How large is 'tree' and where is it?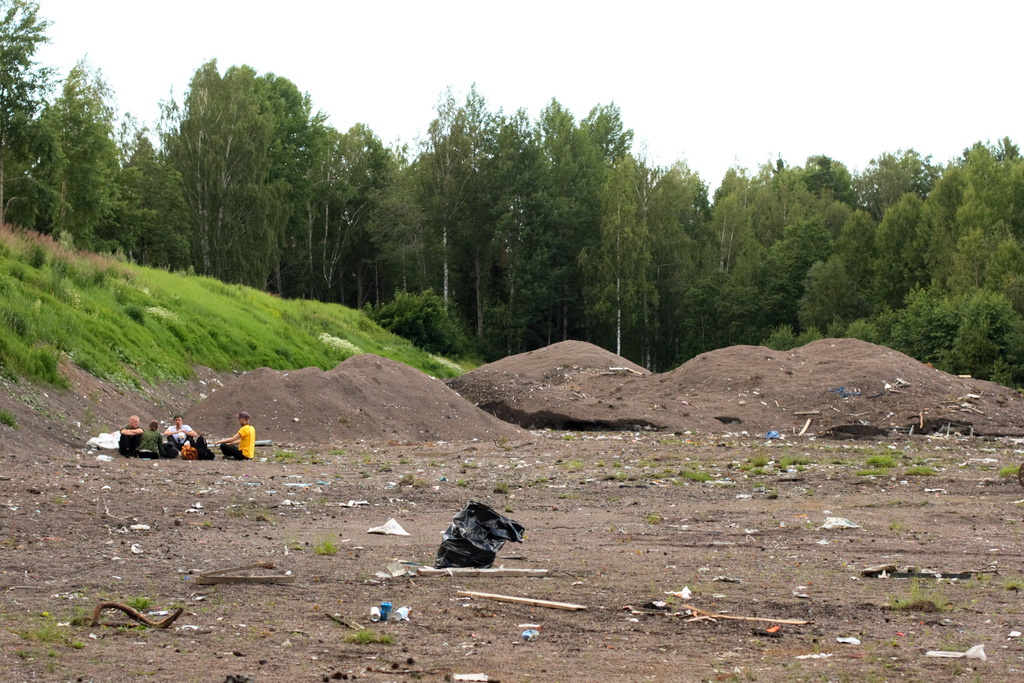
Bounding box: 572 160 649 367.
